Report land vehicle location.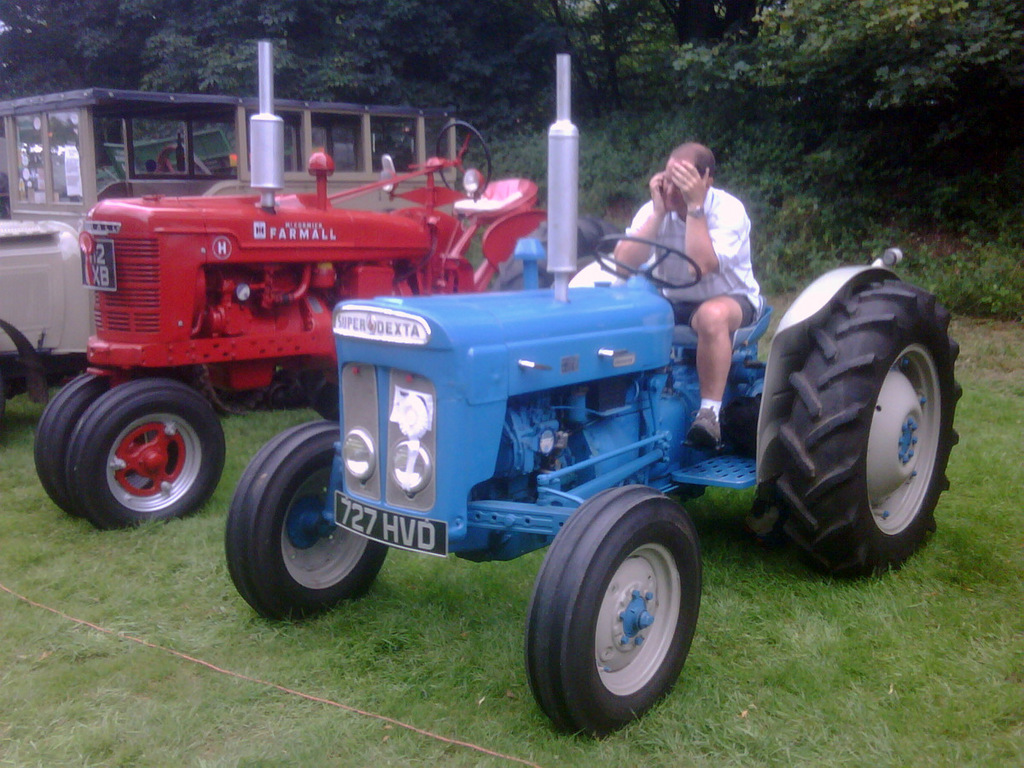
Report: x1=218, y1=49, x2=968, y2=742.
